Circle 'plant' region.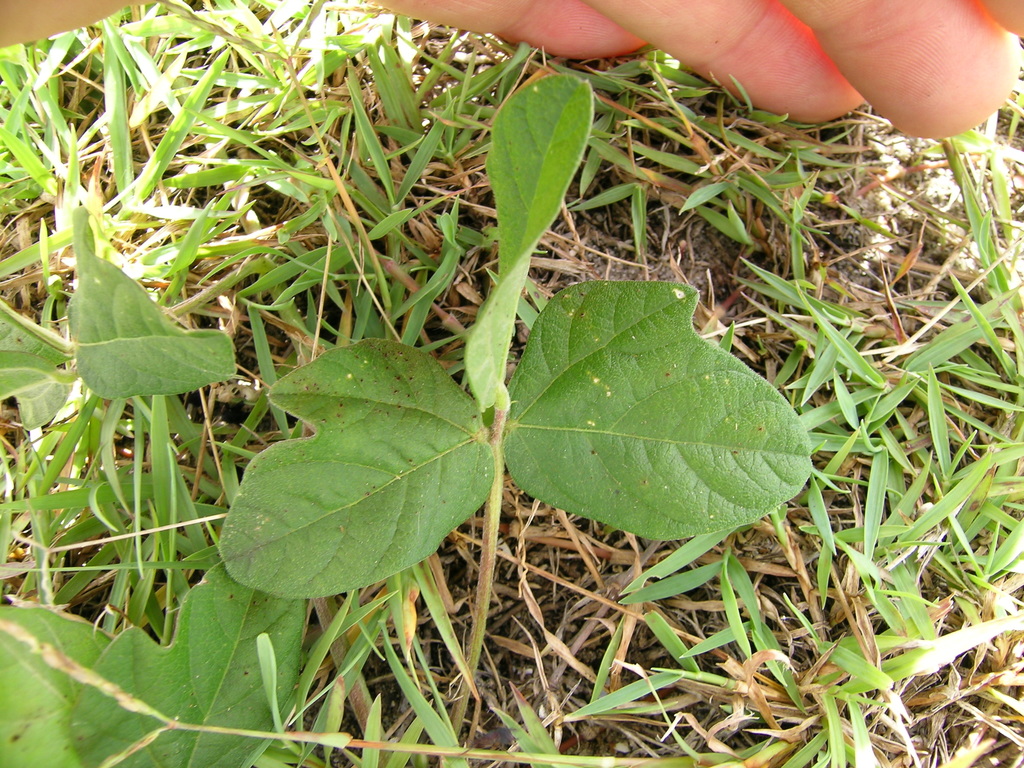
Region: left=0, top=0, right=1023, bottom=767.
